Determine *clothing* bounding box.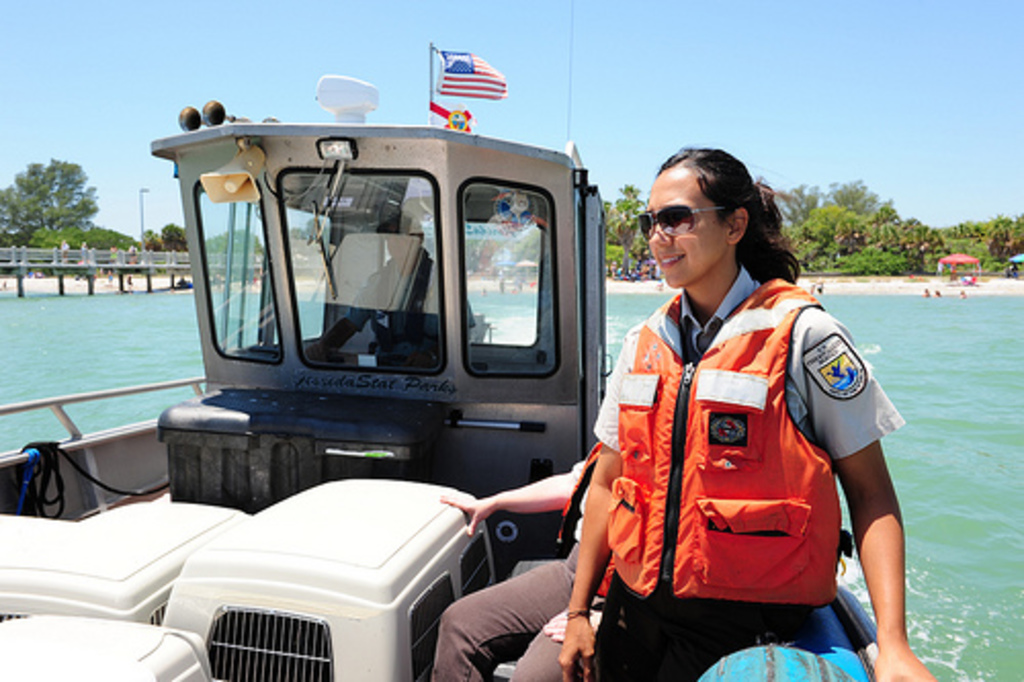
Determined: bbox=(616, 270, 899, 678).
